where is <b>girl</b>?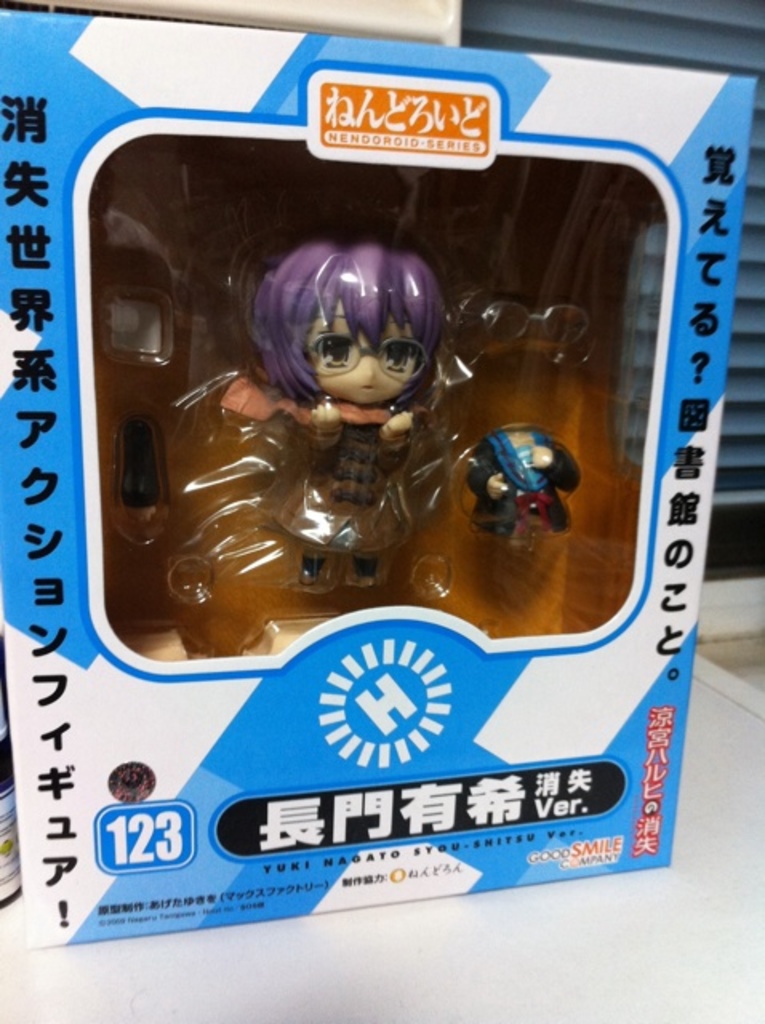
rect(218, 230, 451, 586).
